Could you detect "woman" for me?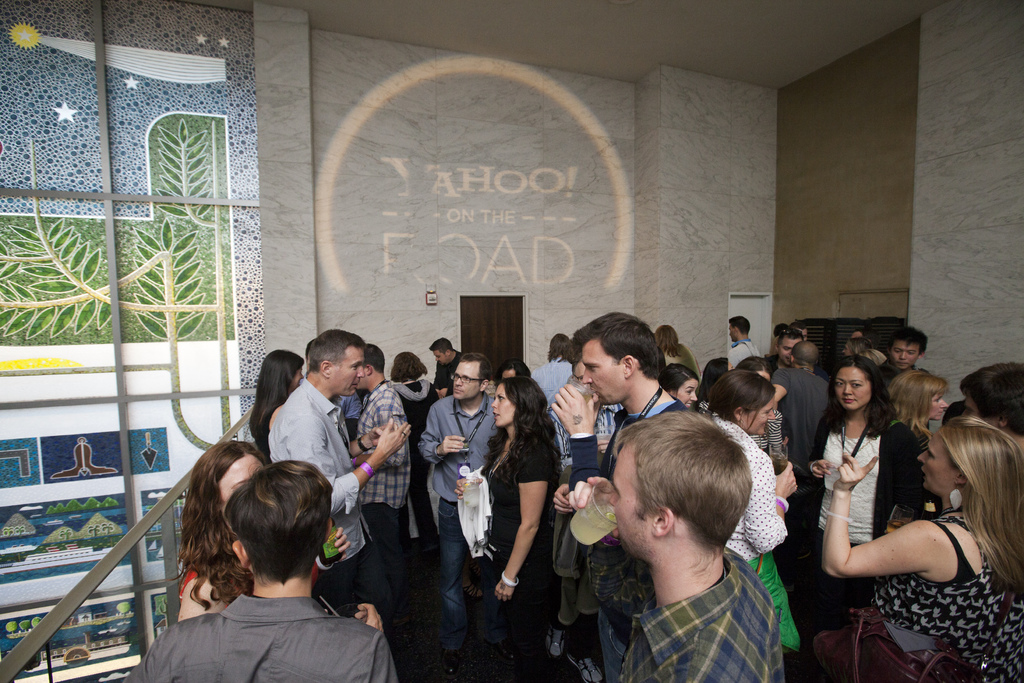
Detection result: (x1=698, y1=355, x2=788, y2=461).
